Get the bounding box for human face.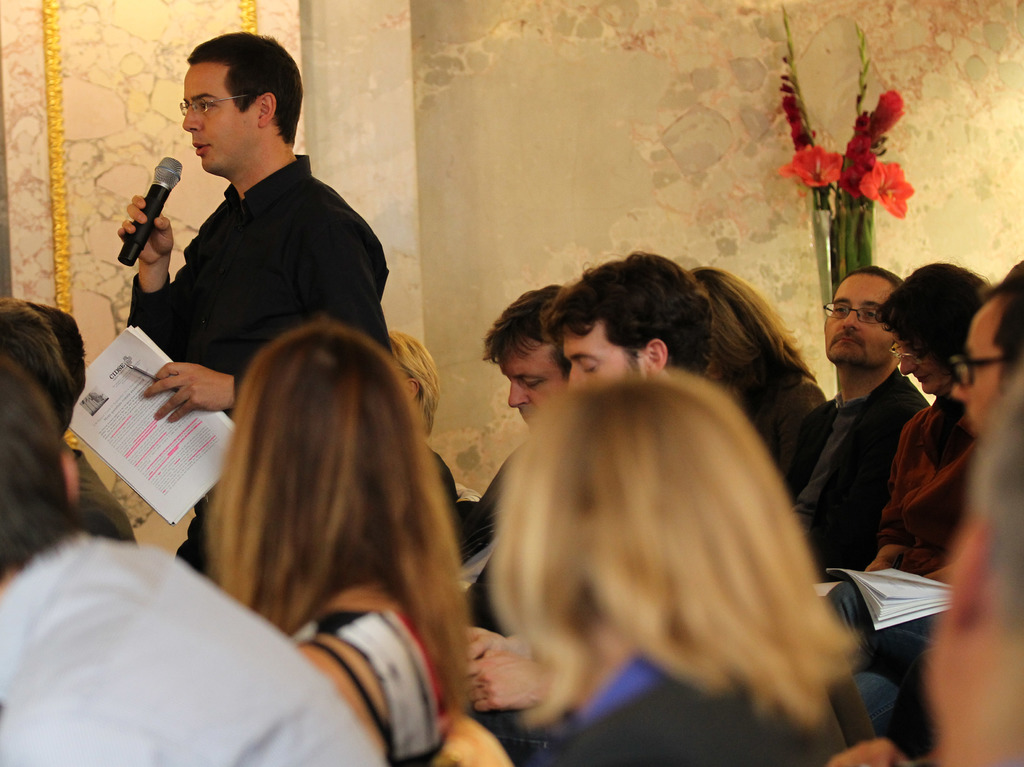
<bbox>896, 336, 951, 398</bbox>.
